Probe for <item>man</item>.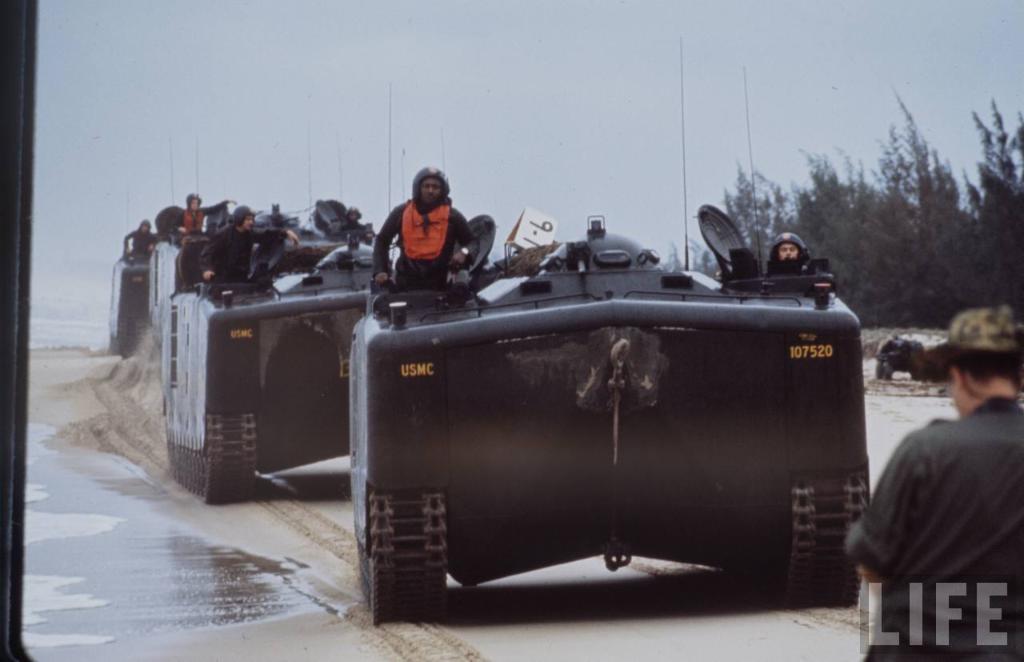
Probe result: bbox=(198, 204, 299, 286).
